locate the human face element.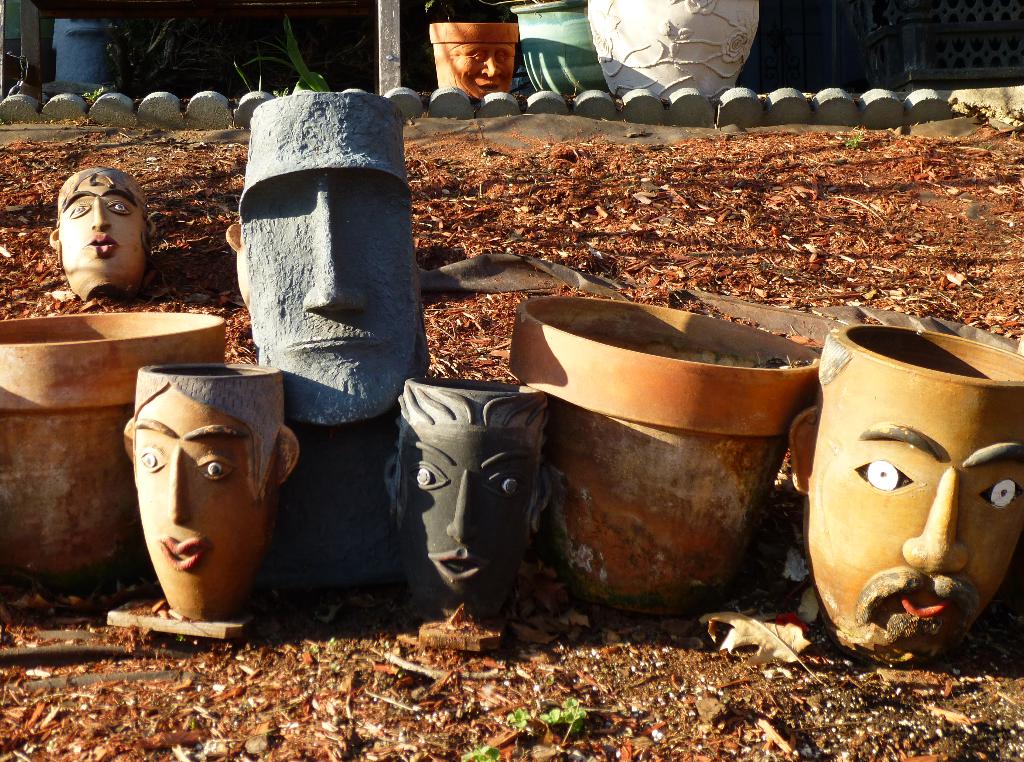
Element bbox: 444,41,510,95.
